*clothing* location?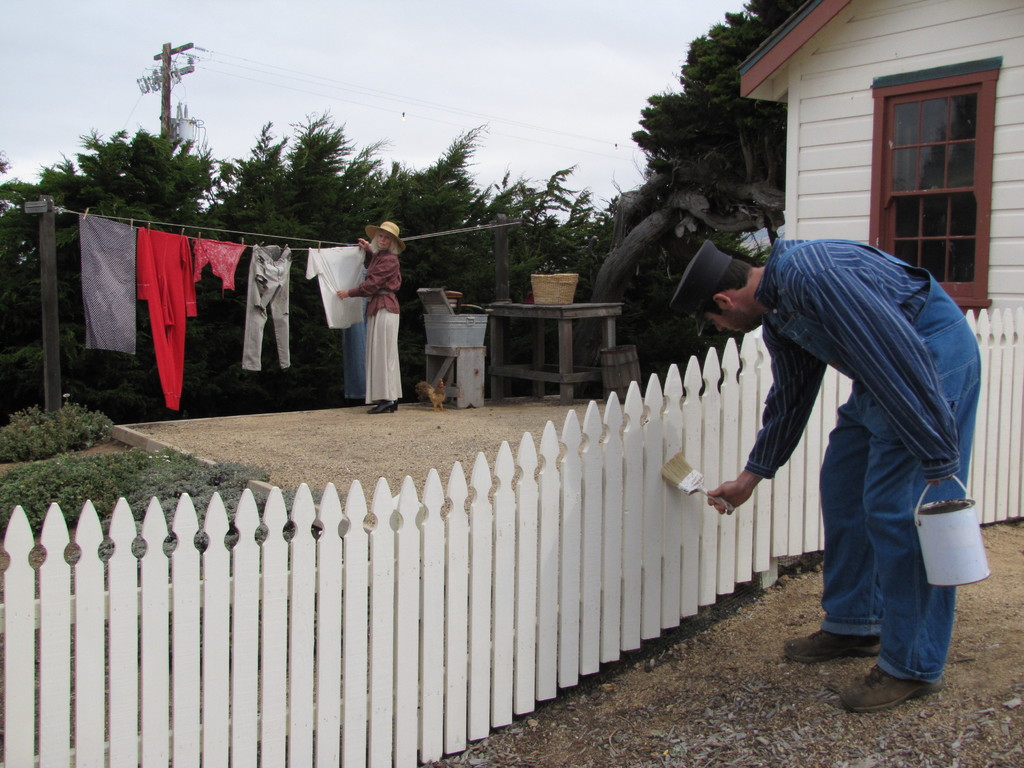
box(700, 195, 975, 668)
